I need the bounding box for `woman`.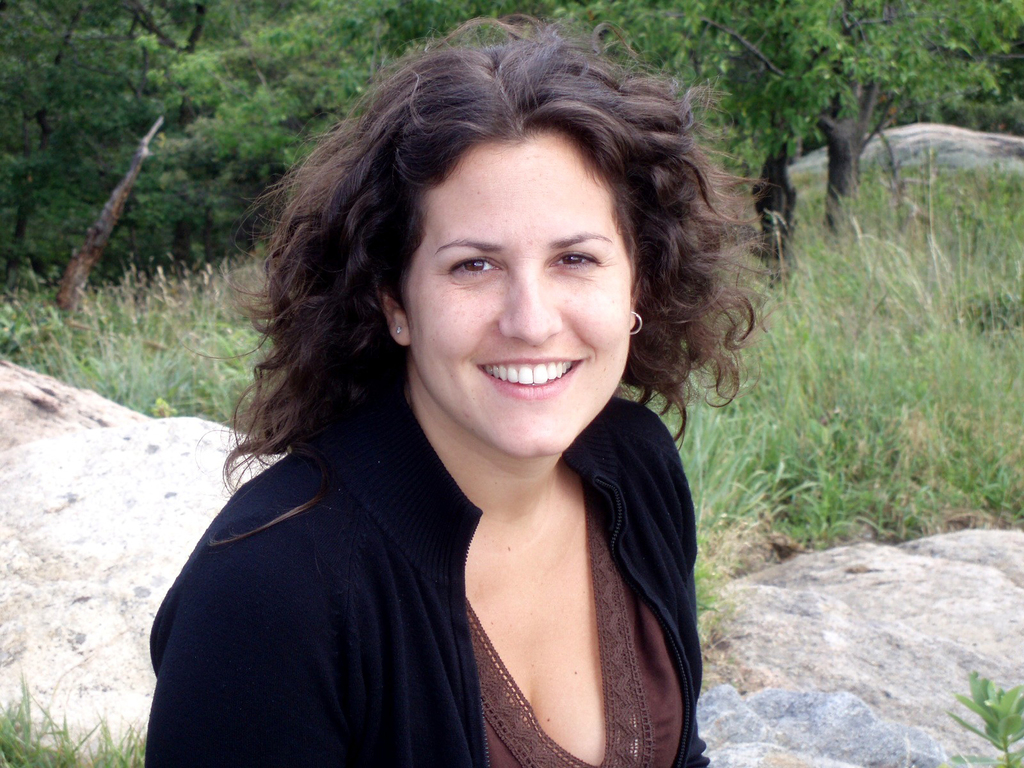
Here it is: crop(139, 27, 795, 767).
